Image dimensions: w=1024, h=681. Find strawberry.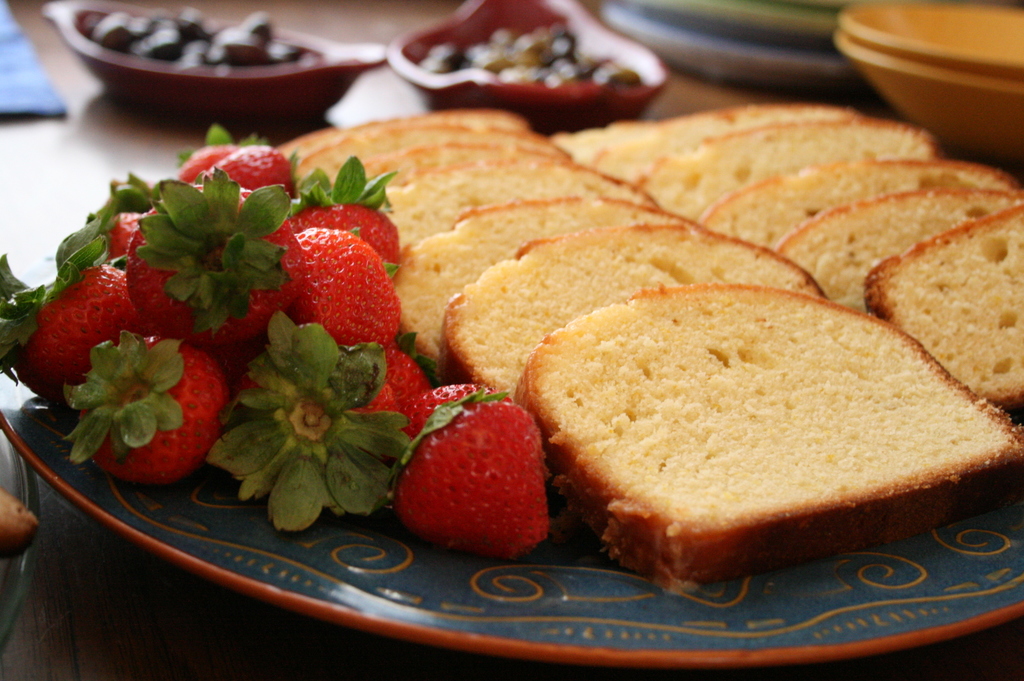
[x1=2, y1=217, x2=145, y2=383].
